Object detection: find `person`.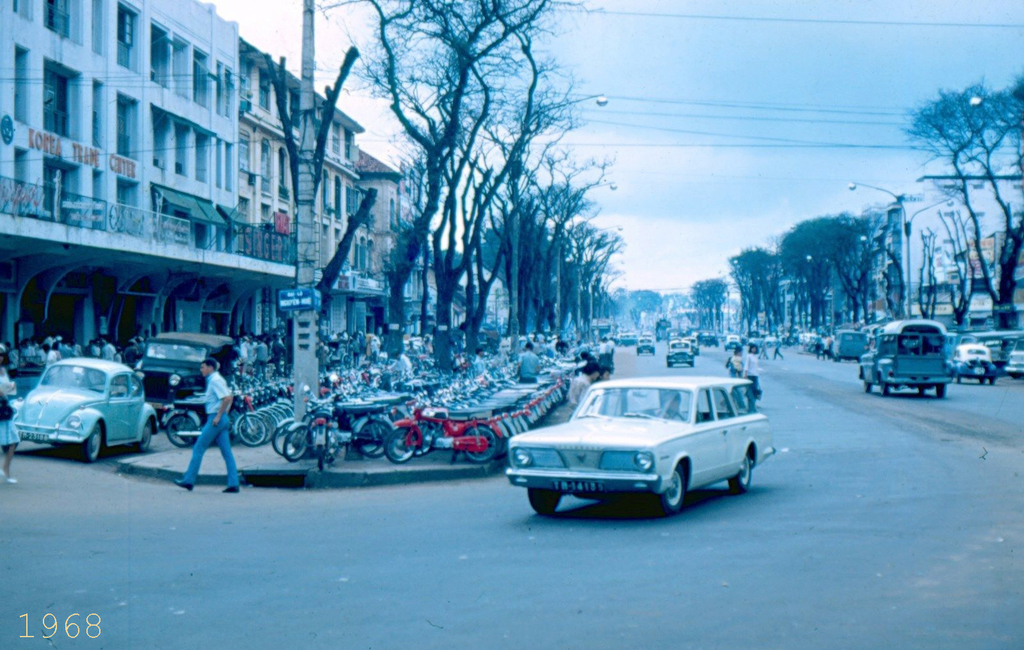
{"left": 387, "top": 349, "right": 413, "bottom": 377}.
